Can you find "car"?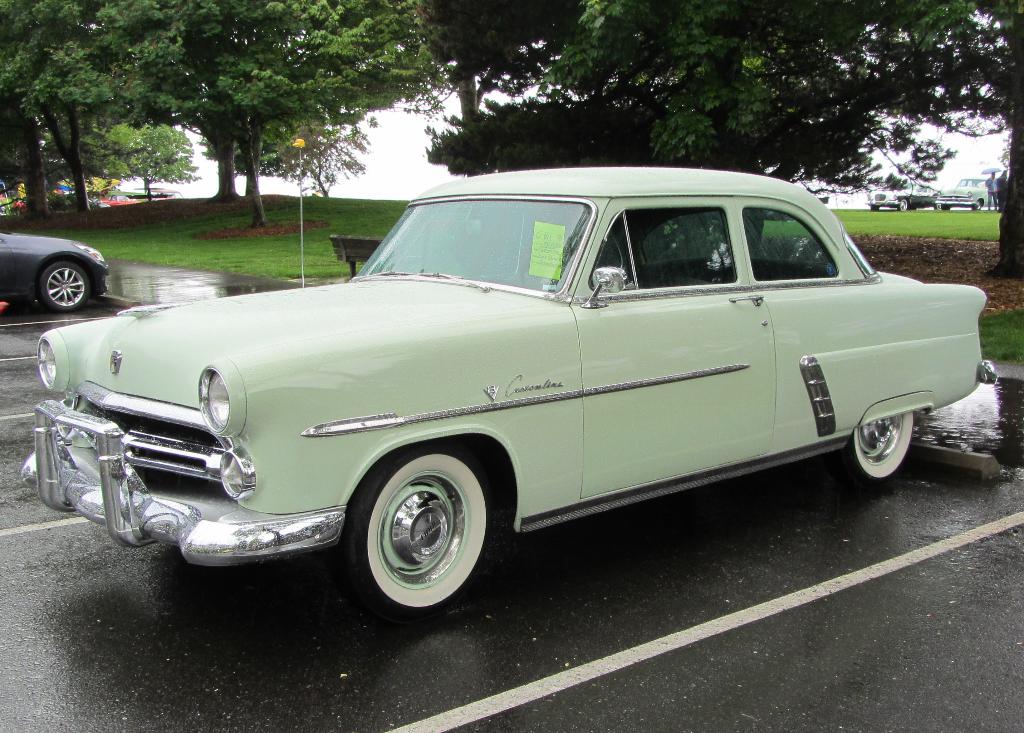
Yes, bounding box: 863 182 938 209.
